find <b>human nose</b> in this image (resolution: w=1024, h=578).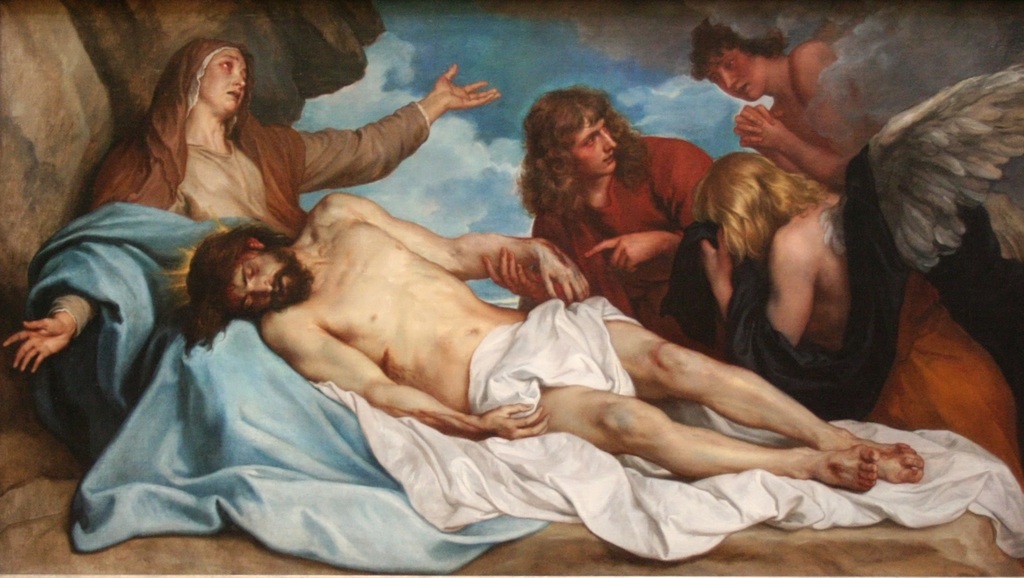
<bbox>228, 72, 245, 90</bbox>.
